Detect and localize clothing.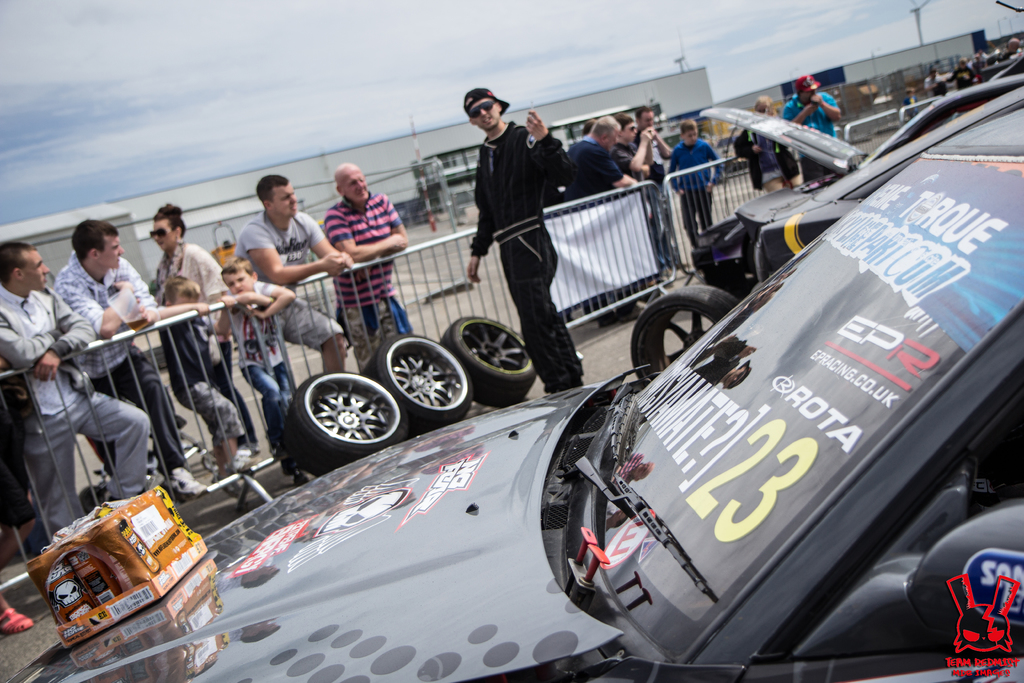
Localized at BBox(651, 130, 680, 179).
